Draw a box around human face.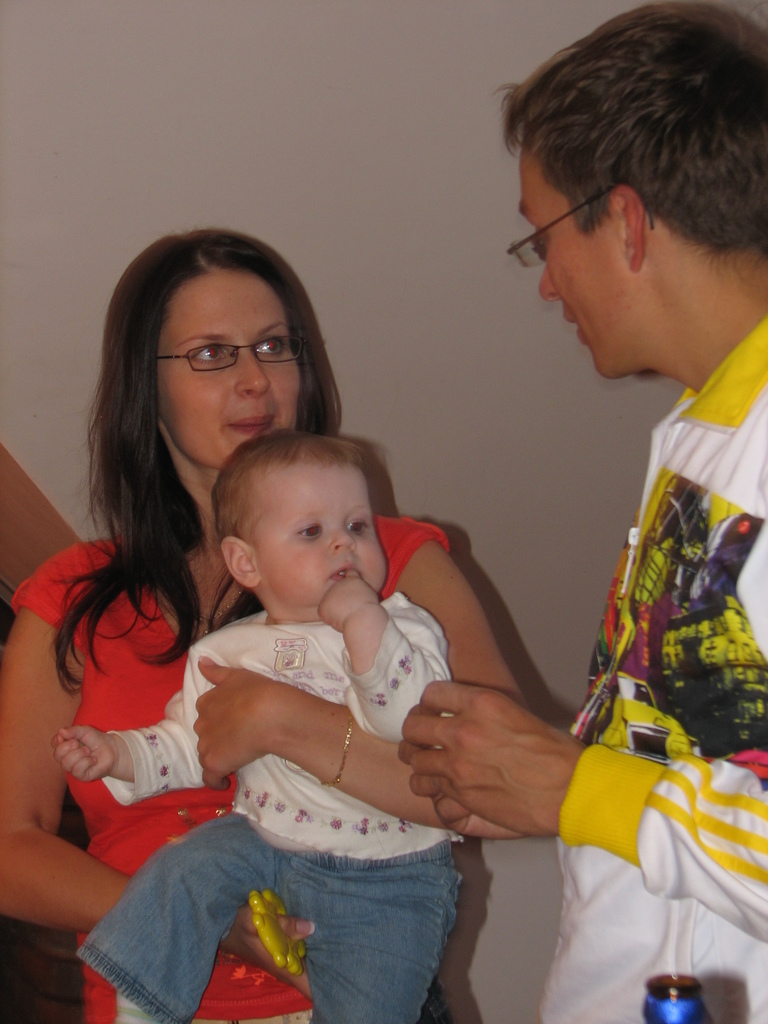
<region>157, 274, 305, 470</region>.
